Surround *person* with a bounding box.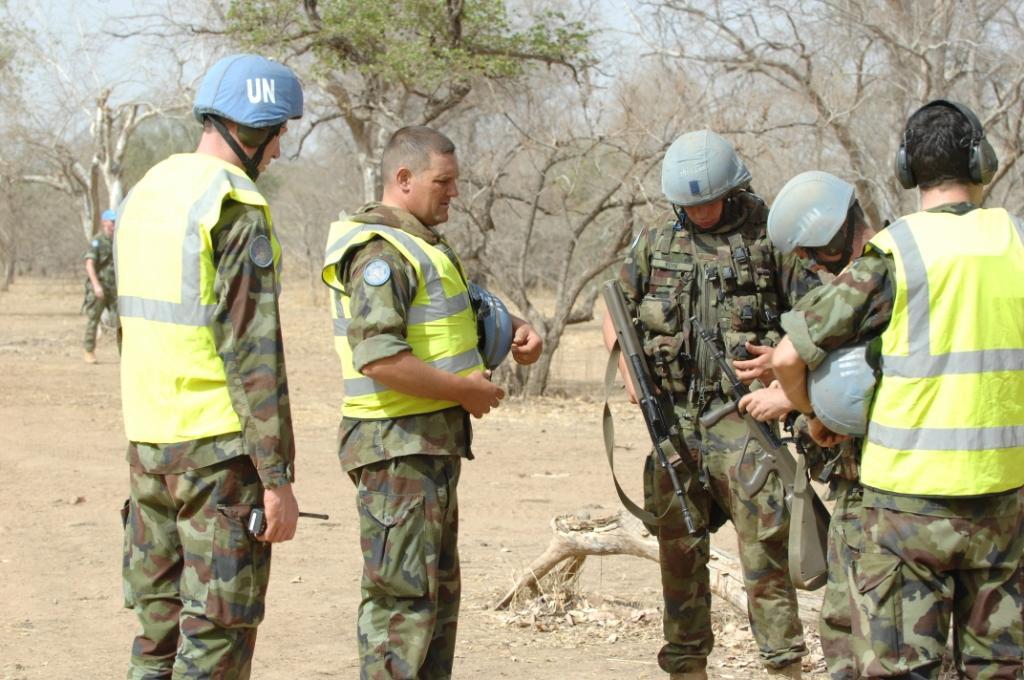
bbox=(599, 125, 824, 679).
